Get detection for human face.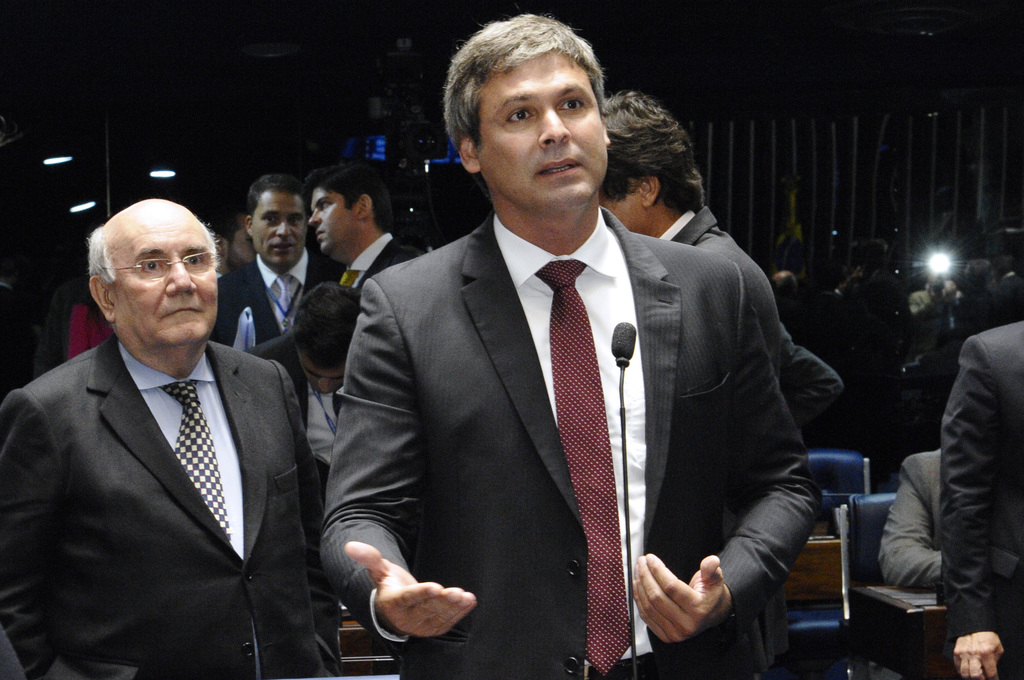
Detection: (255, 186, 307, 269).
